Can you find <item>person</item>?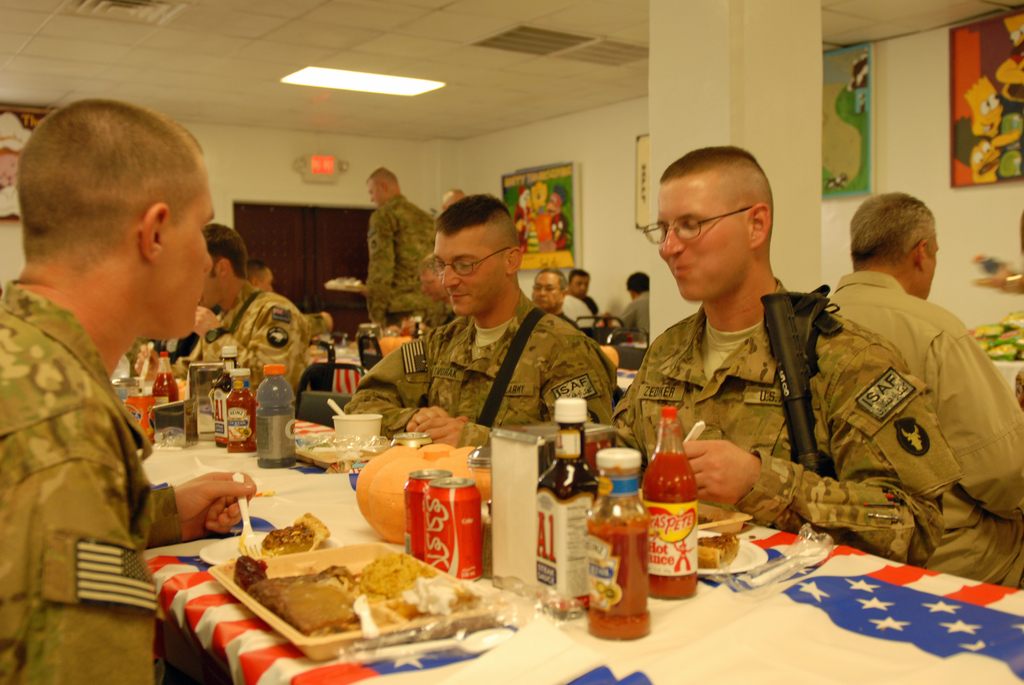
Yes, bounding box: (x1=362, y1=160, x2=443, y2=336).
